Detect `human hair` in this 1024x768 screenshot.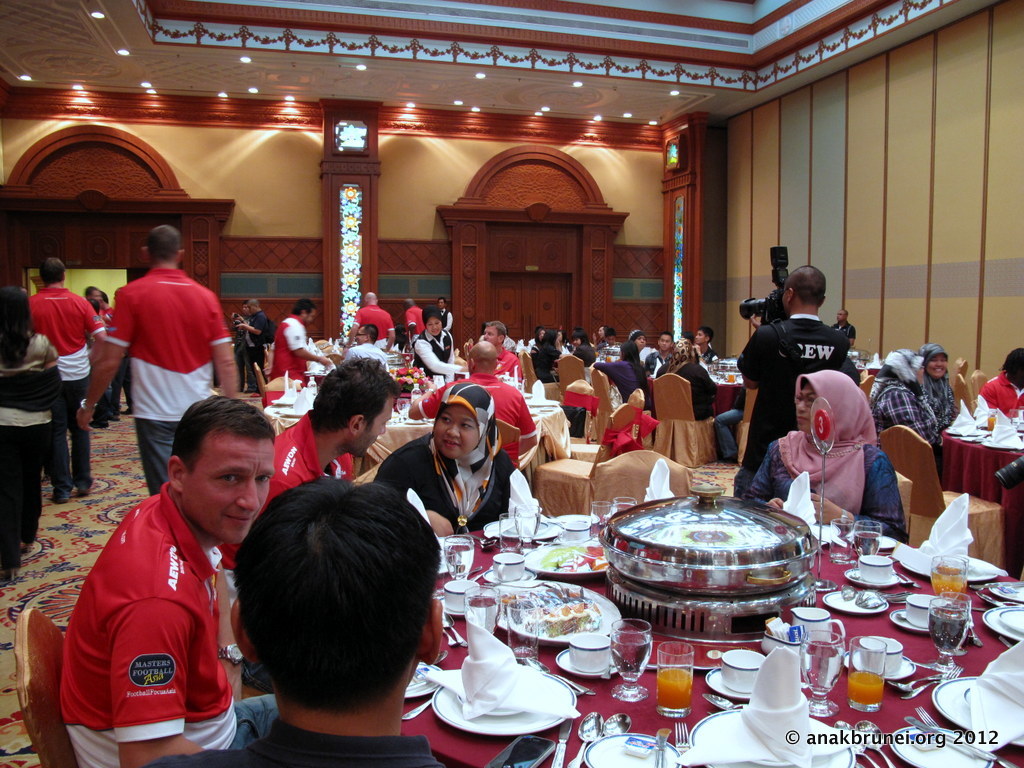
Detection: (366,324,378,344).
